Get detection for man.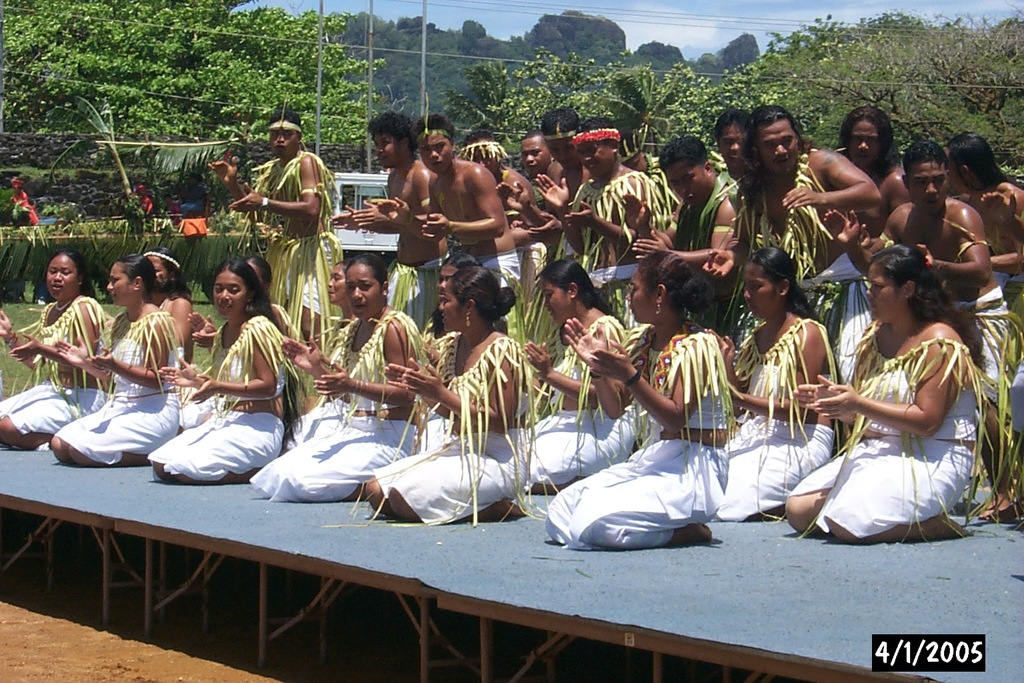
Detection: BBox(824, 99, 912, 236).
